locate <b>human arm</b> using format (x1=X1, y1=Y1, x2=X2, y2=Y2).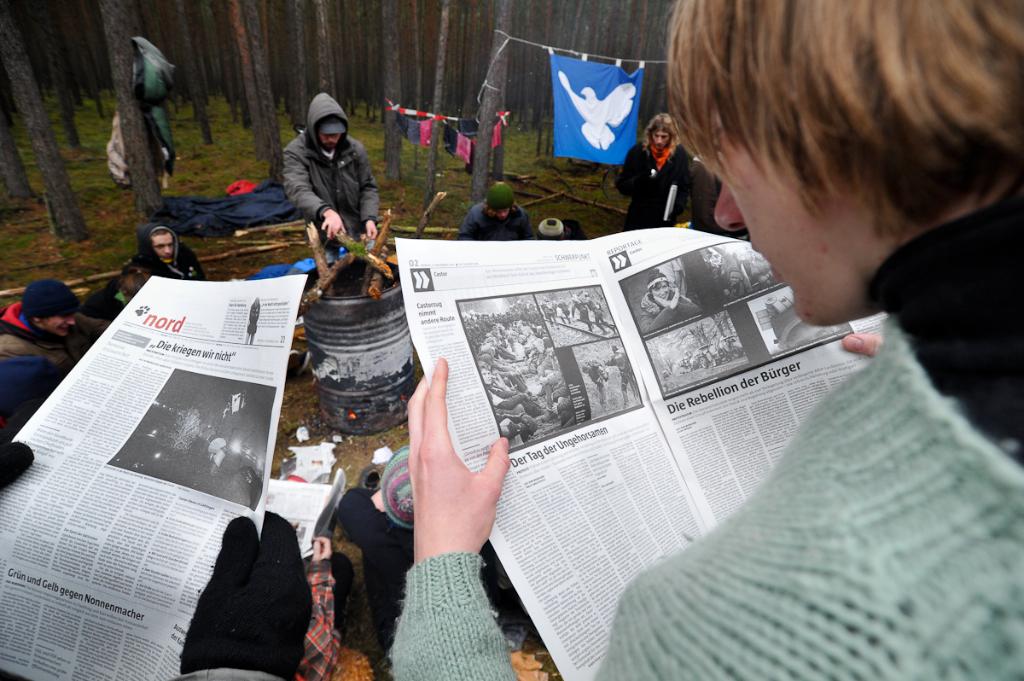
(x1=356, y1=139, x2=385, y2=242).
